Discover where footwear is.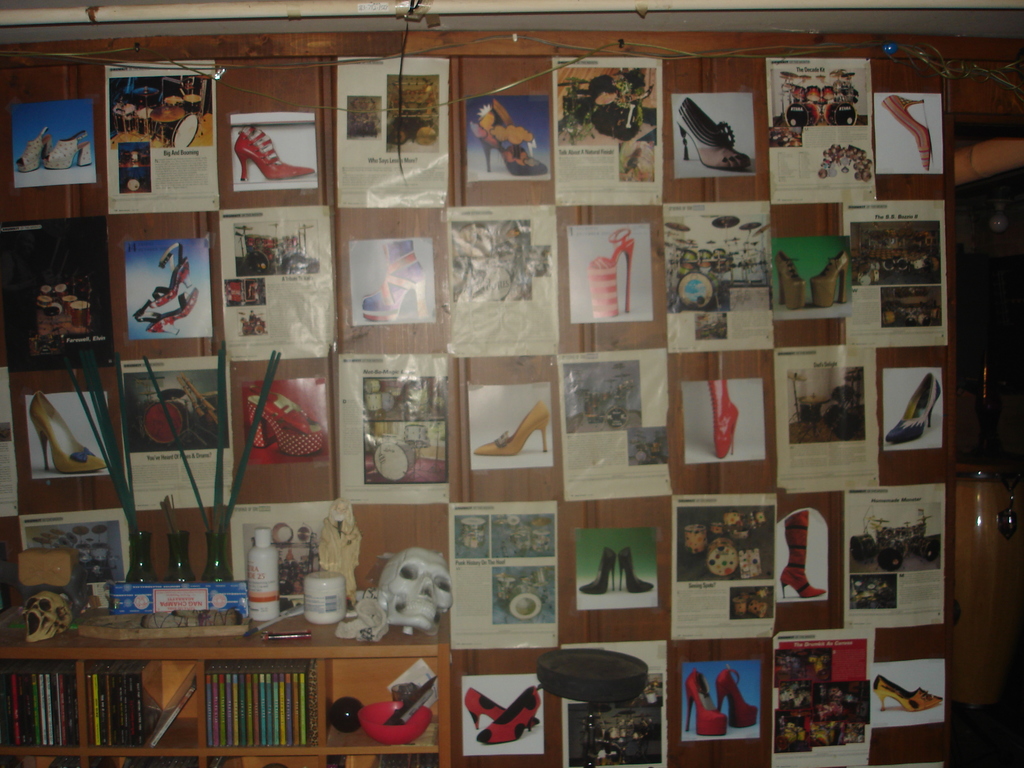
Discovered at bbox=[470, 98, 547, 176].
